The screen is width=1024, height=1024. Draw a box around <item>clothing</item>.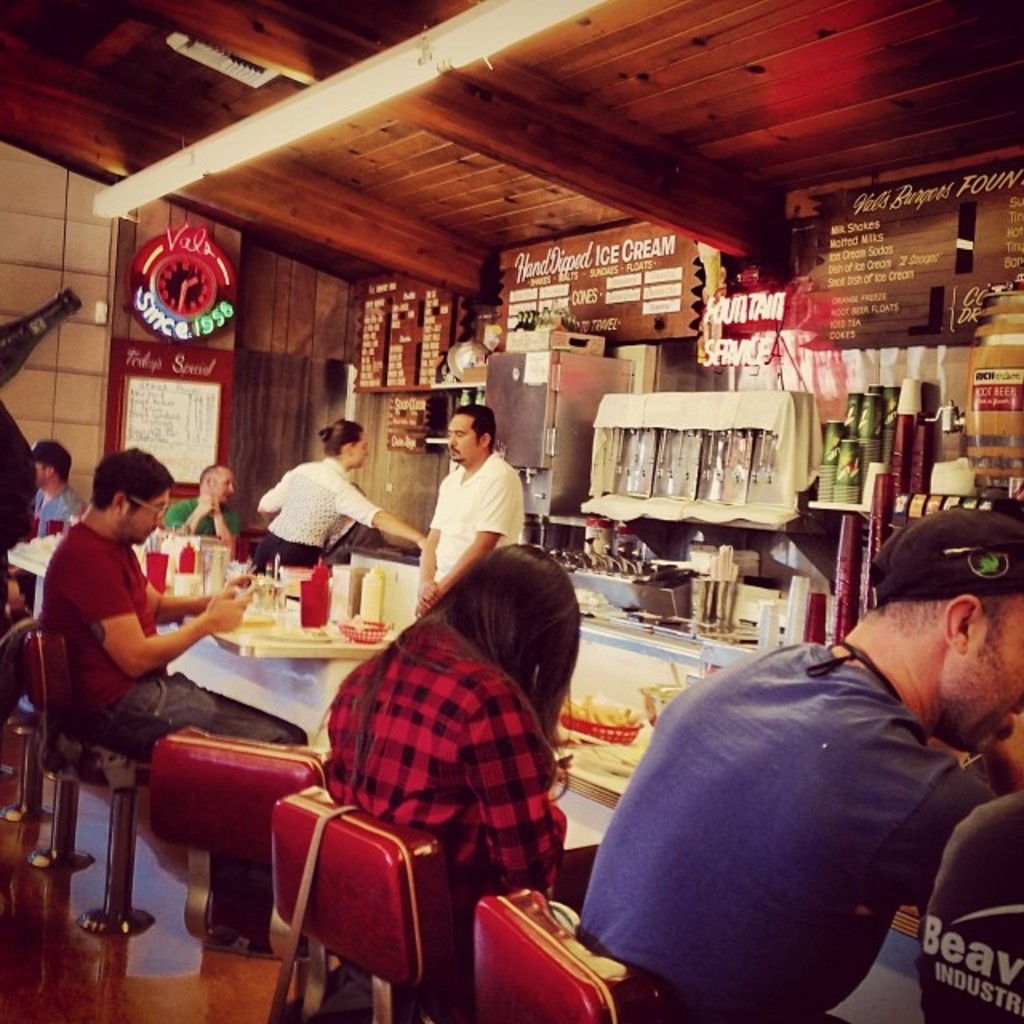
[left=314, top=602, right=565, bottom=1014].
